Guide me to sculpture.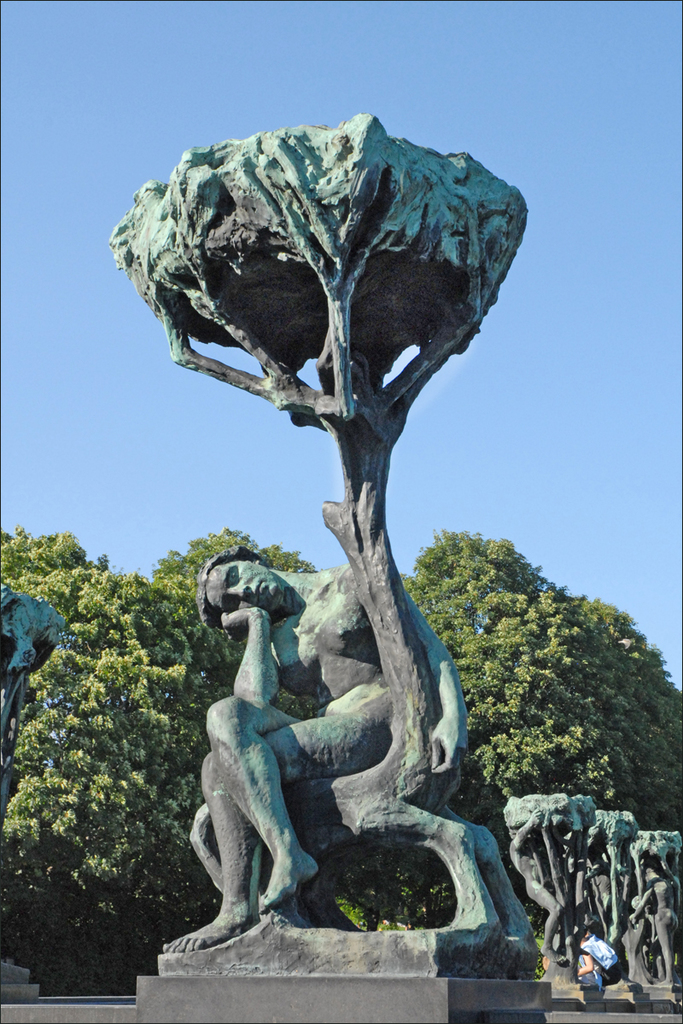
Guidance: left=575, top=803, right=625, bottom=990.
